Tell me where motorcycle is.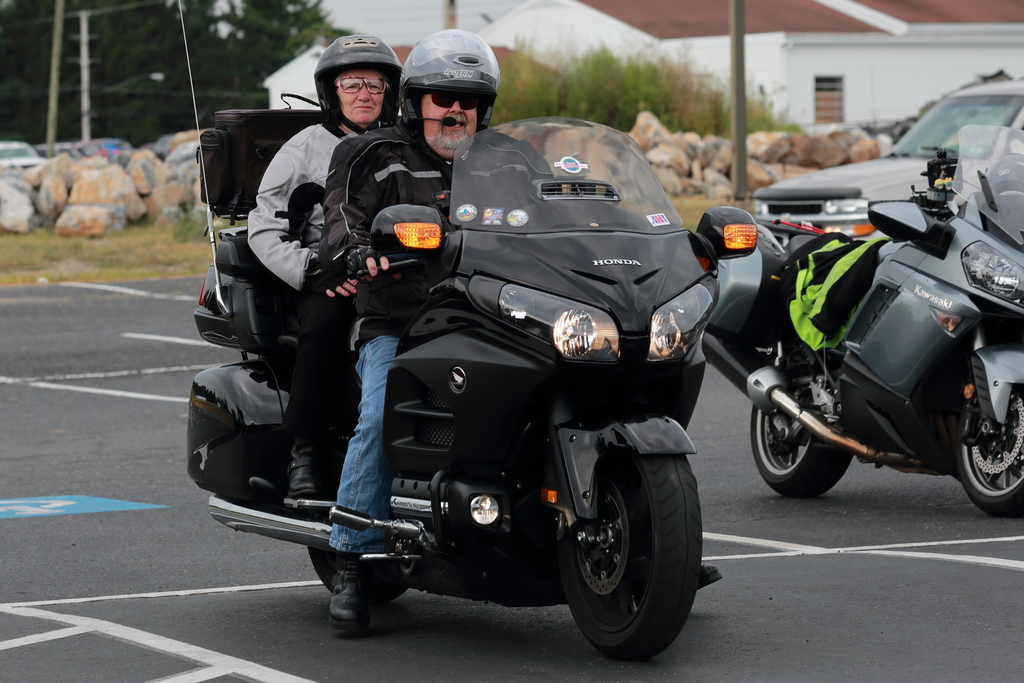
motorcycle is at BBox(177, 0, 756, 664).
